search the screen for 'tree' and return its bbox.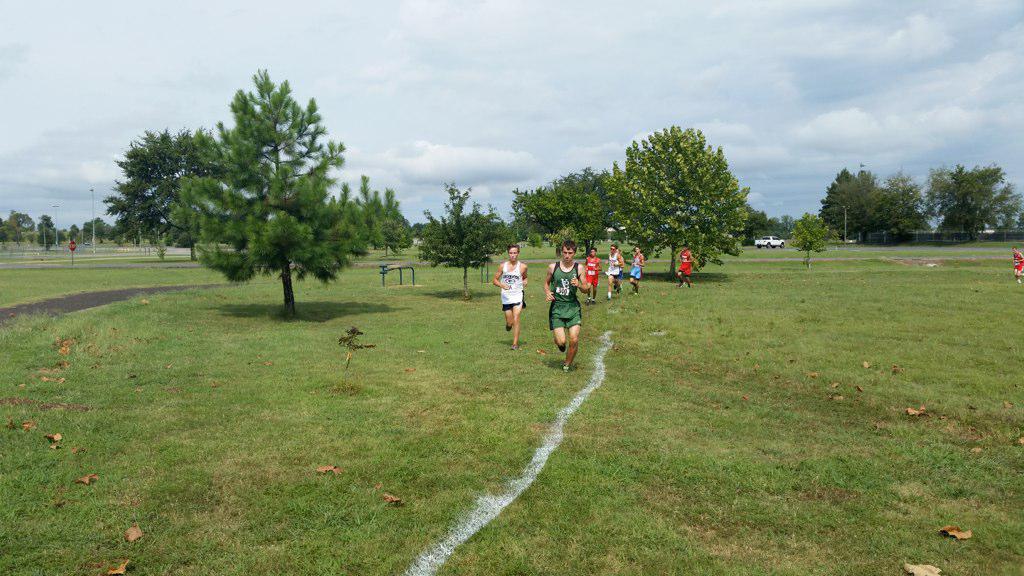
Found: l=785, t=212, r=833, b=264.
